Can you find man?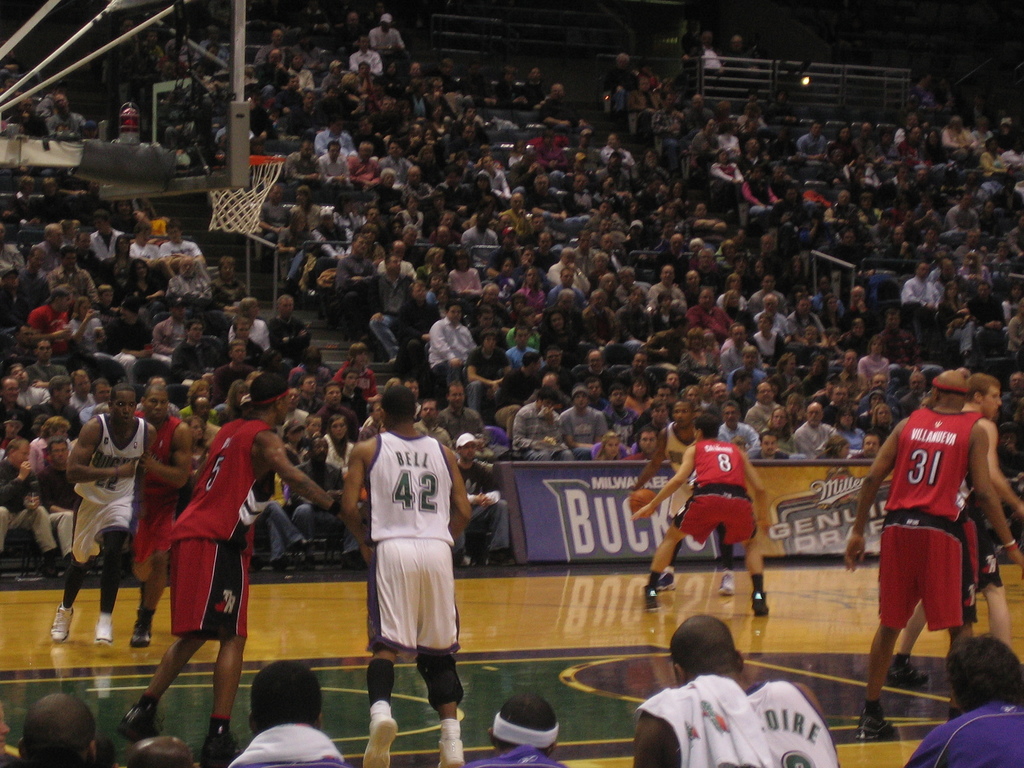
Yes, bounding box: bbox(120, 362, 337, 767).
